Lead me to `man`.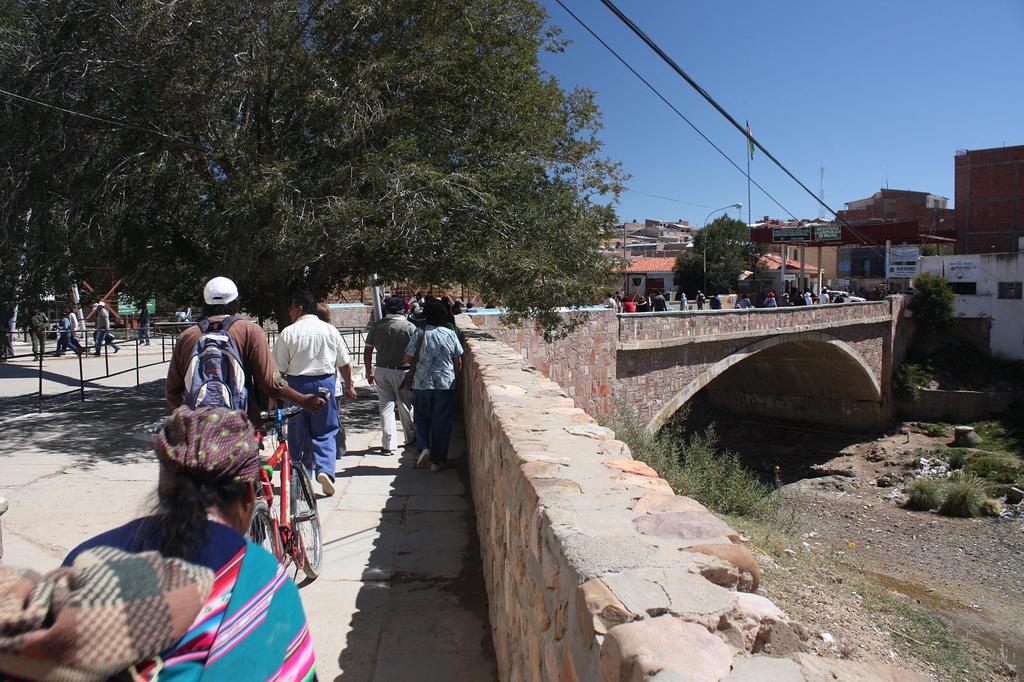
Lead to left=363, top=289, right=426, bottom=462.
